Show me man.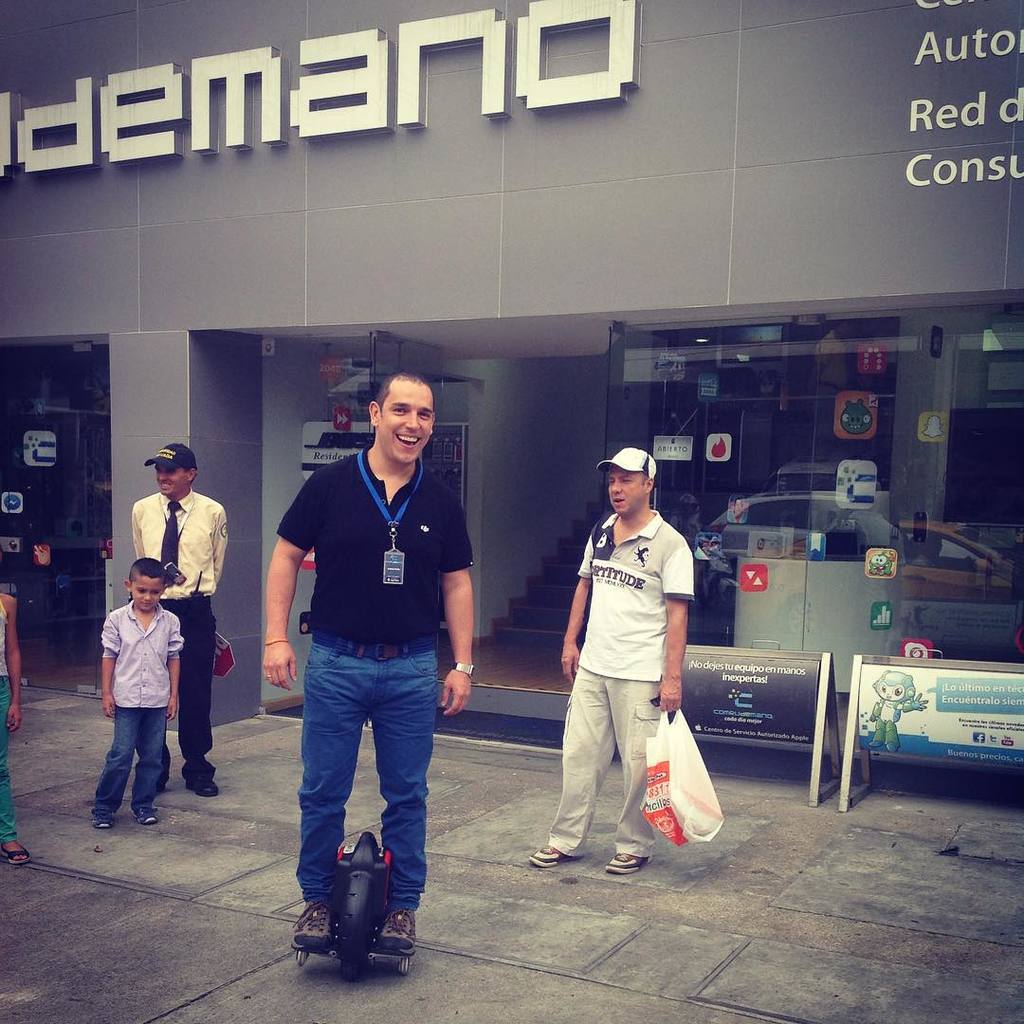
man is here: [left=529, top=444, right=697, bottom=881].
